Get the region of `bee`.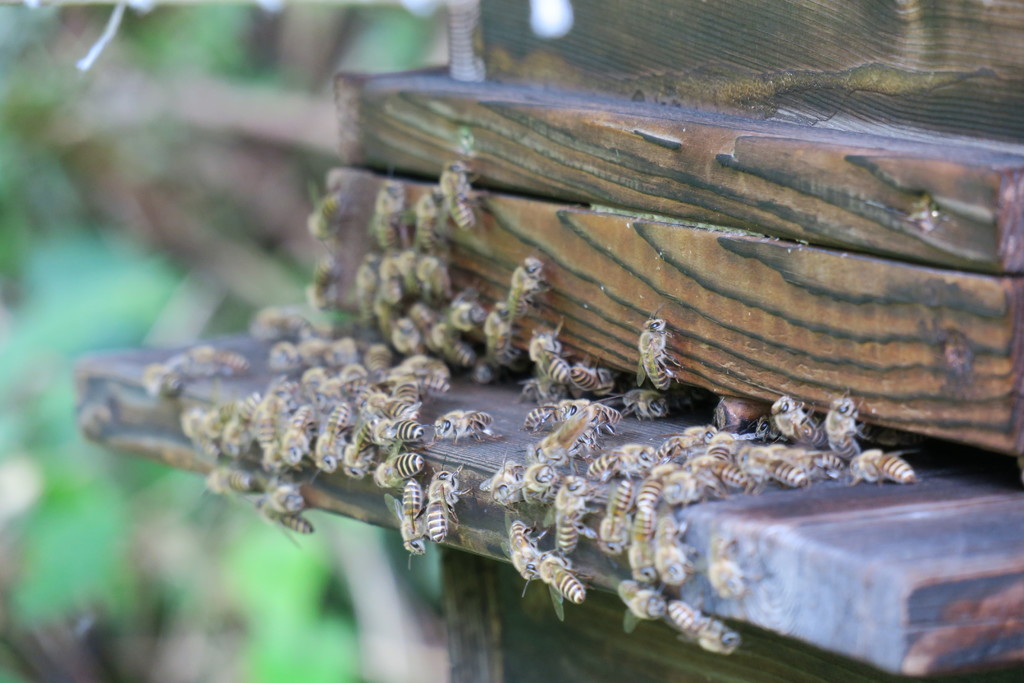
(141,354,202,395).
